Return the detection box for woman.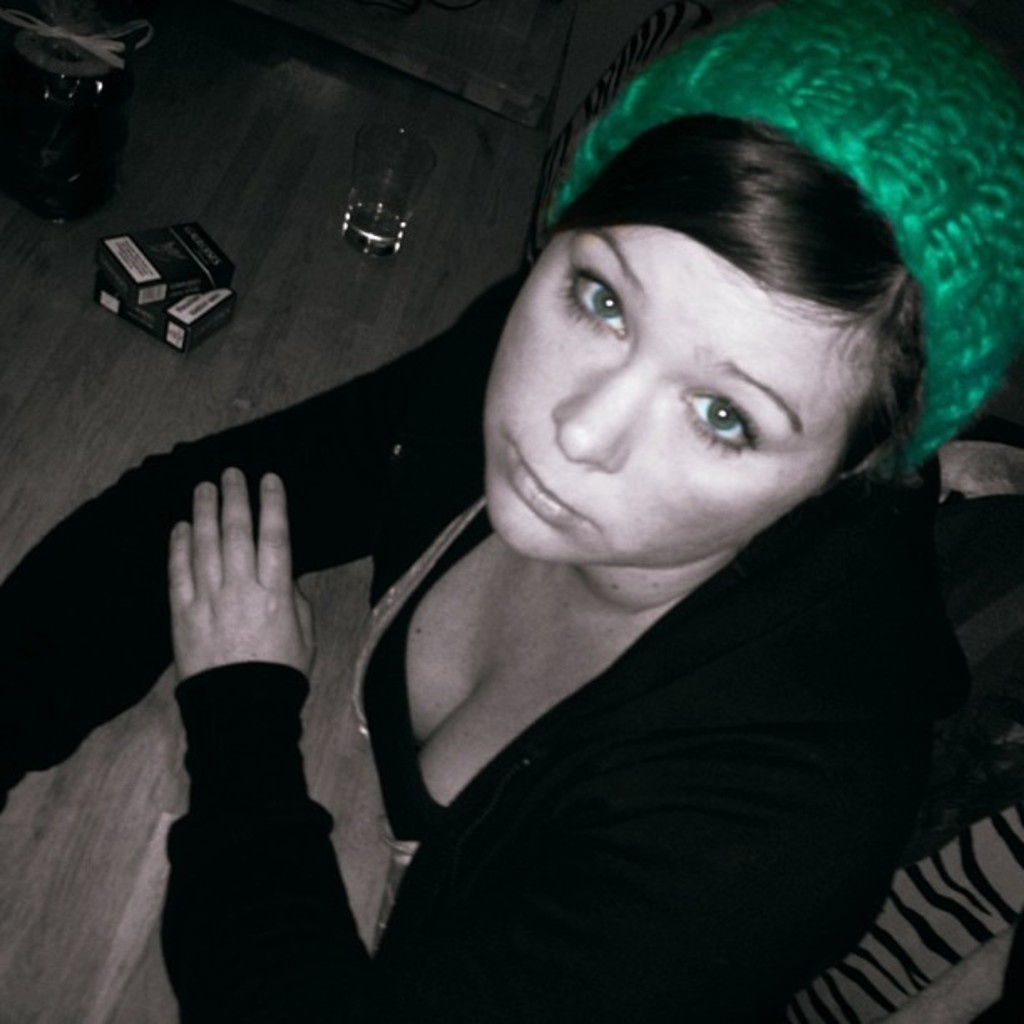
bbox=[0, 0, 1022, 1022].
